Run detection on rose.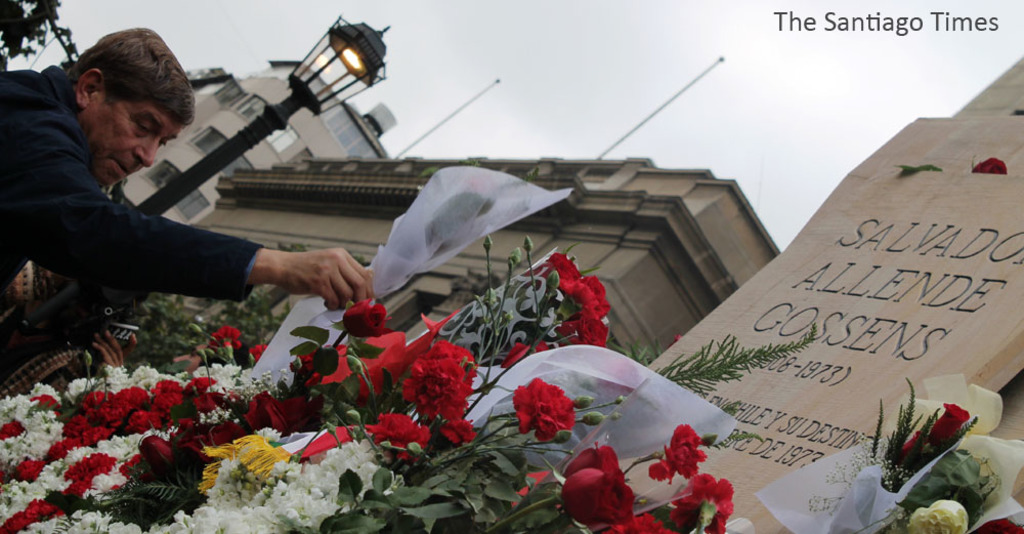
Result: <bbox>243, 386, 322, 434</bbox>.
